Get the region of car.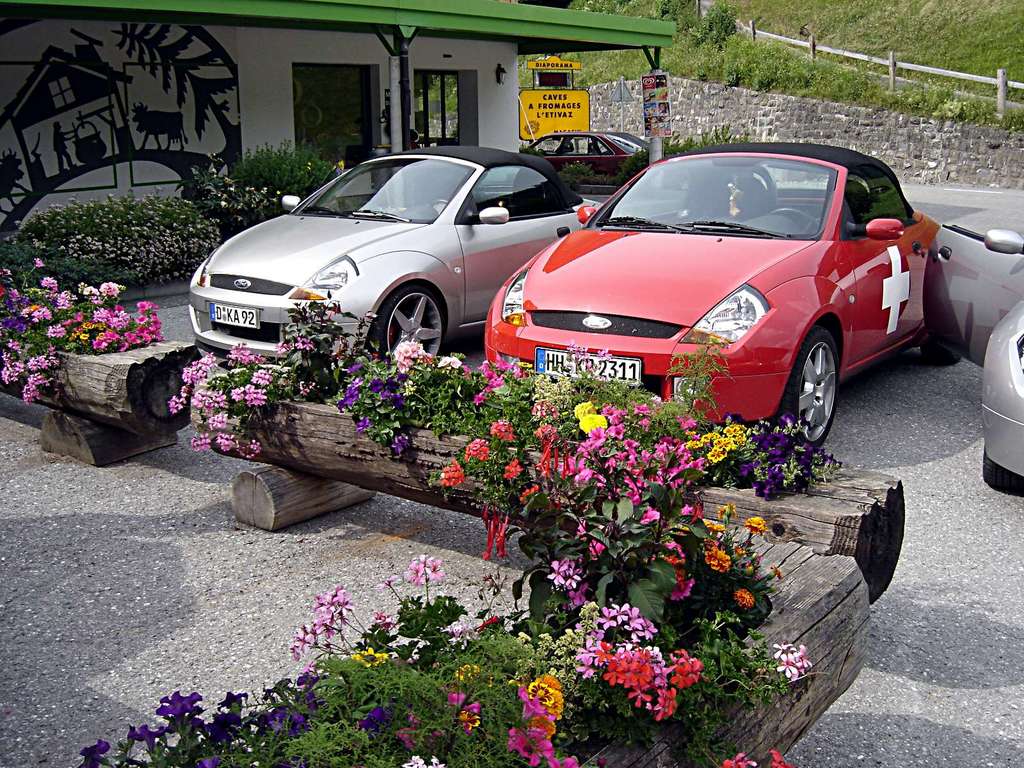
<box>477,138,950,445</box>.
